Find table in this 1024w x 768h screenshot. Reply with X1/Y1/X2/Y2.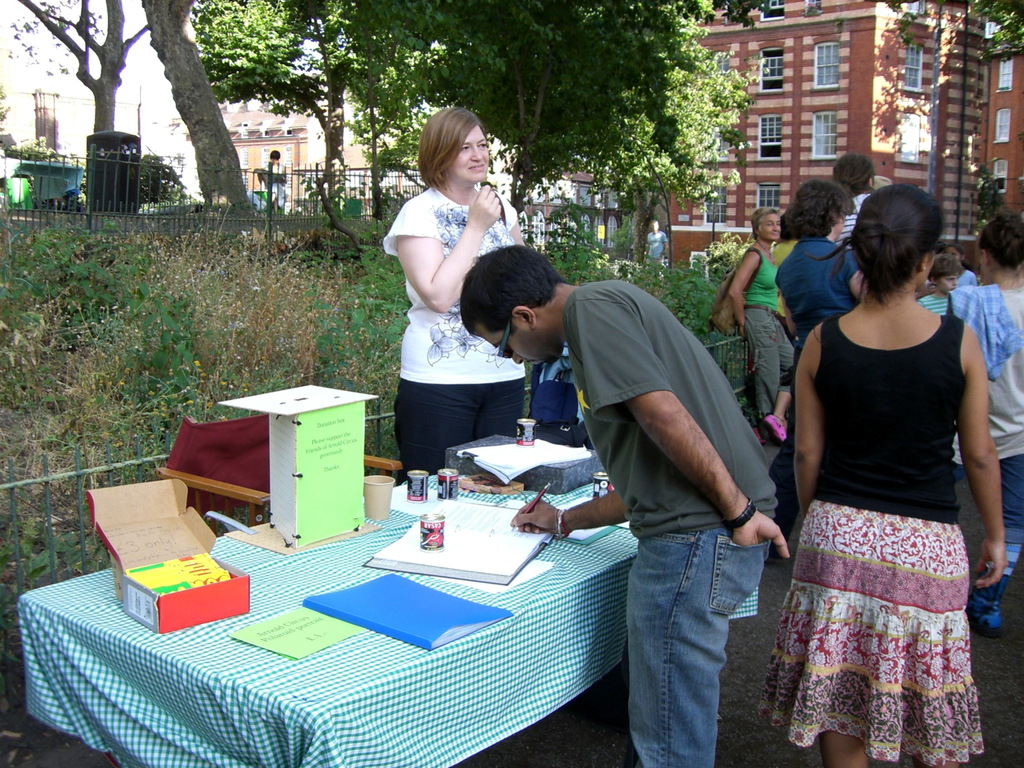
54/467/668/767.
